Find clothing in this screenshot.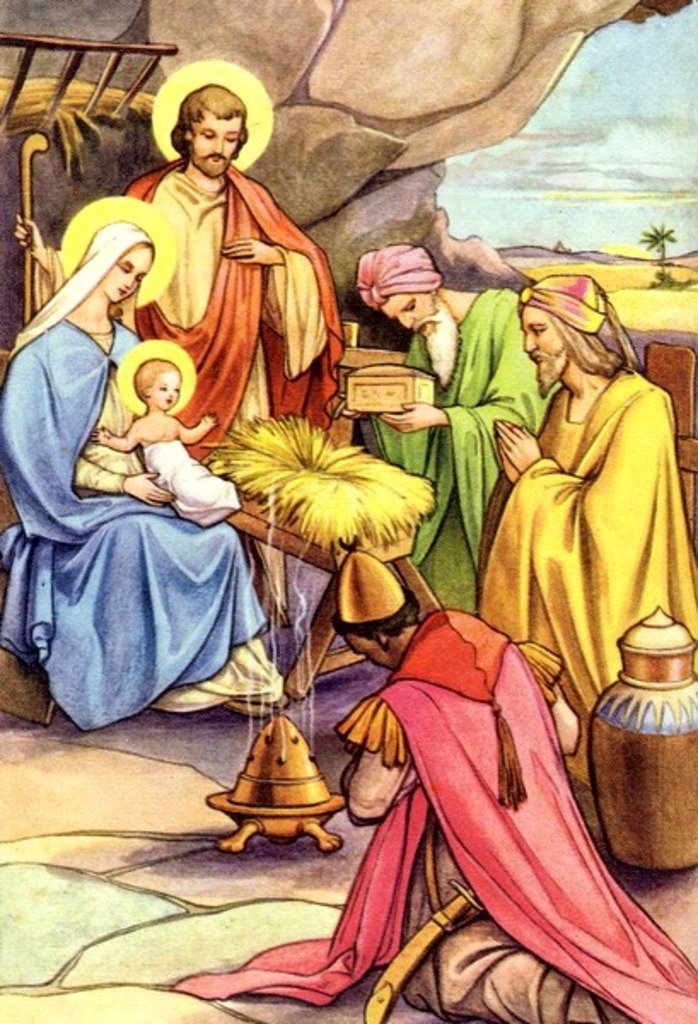
The bounding box for clothing is <region>474, 369, 696, 775</region>.
